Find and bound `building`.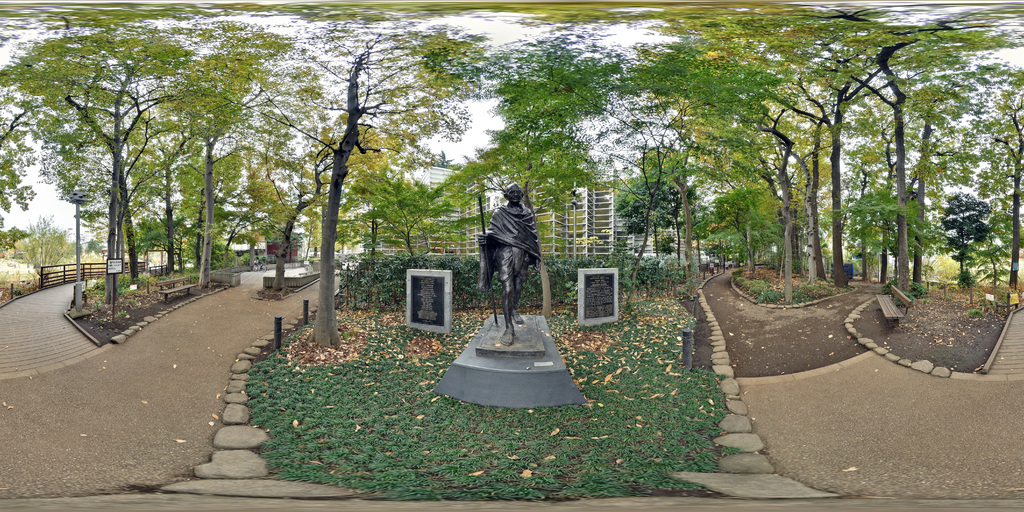
Bound: select_region(348, 160, 490, 257).
